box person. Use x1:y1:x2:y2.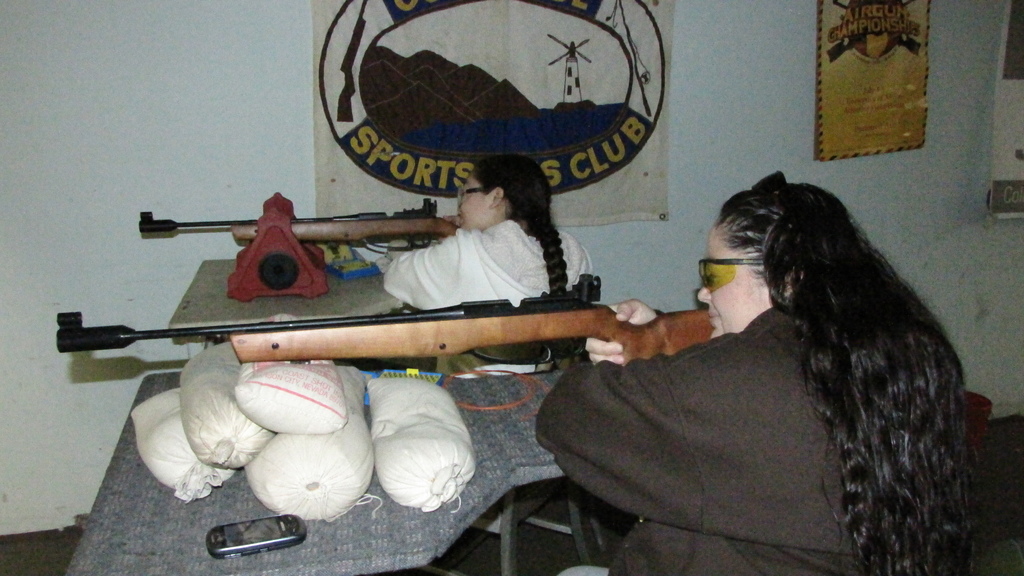
539:147:996:572.
